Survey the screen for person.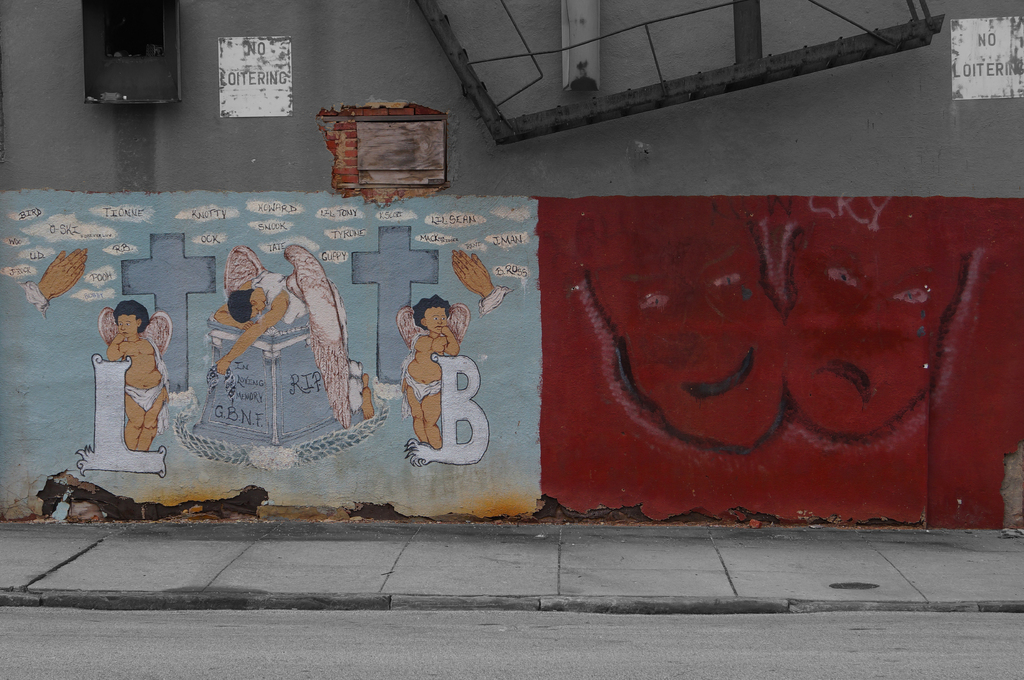
Survey found: l=94, t=300, r=188, b=470.
